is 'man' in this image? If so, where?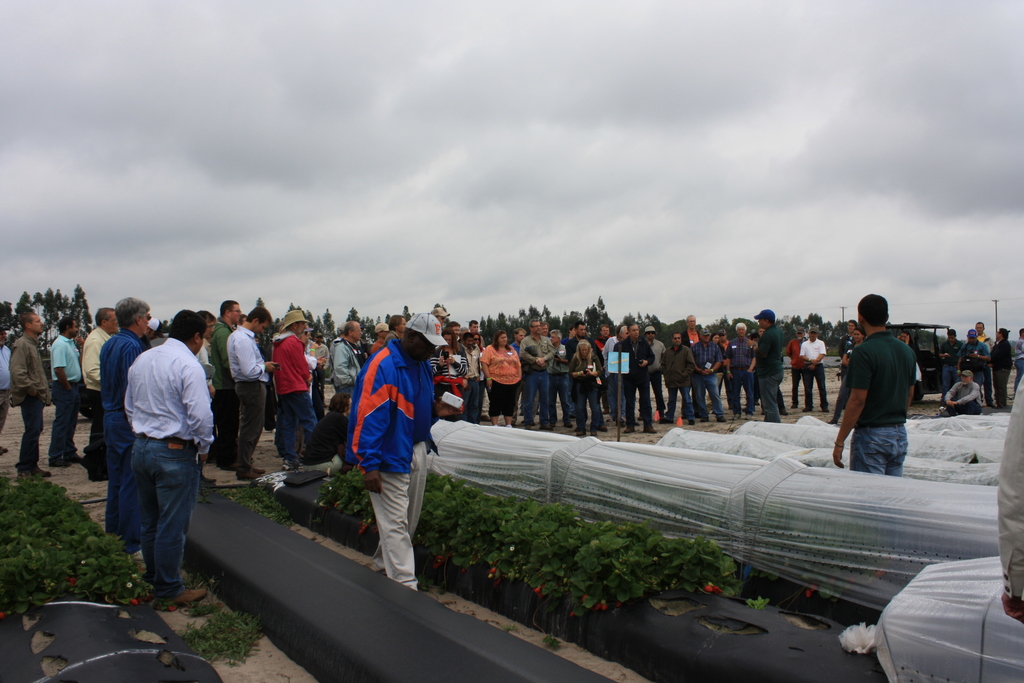
Yes, at left=941, top=330, right=963, bottom=406.
